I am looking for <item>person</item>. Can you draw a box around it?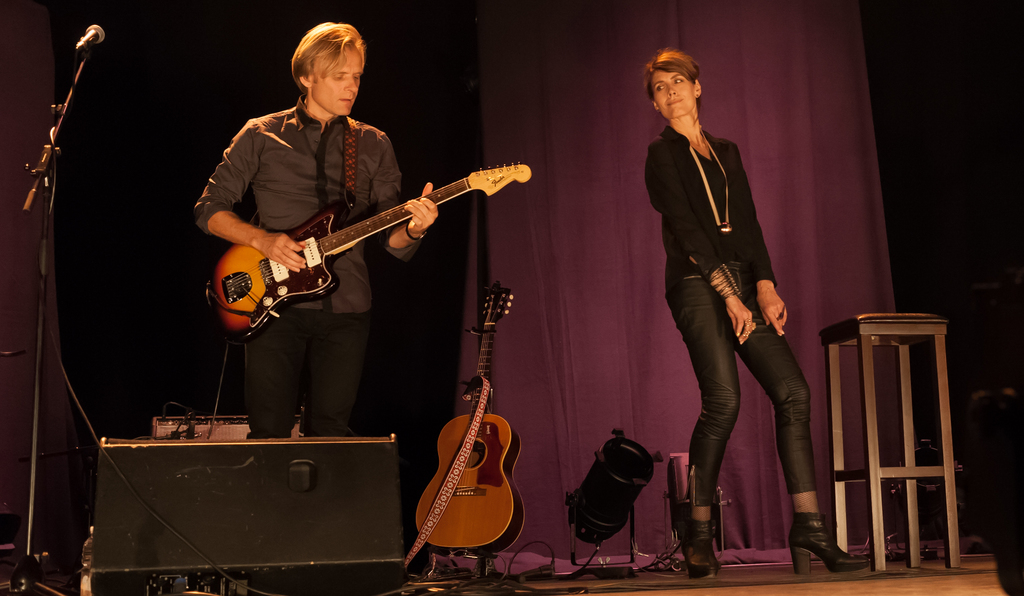
Sure, the bounding box is 190:21:440:441.
